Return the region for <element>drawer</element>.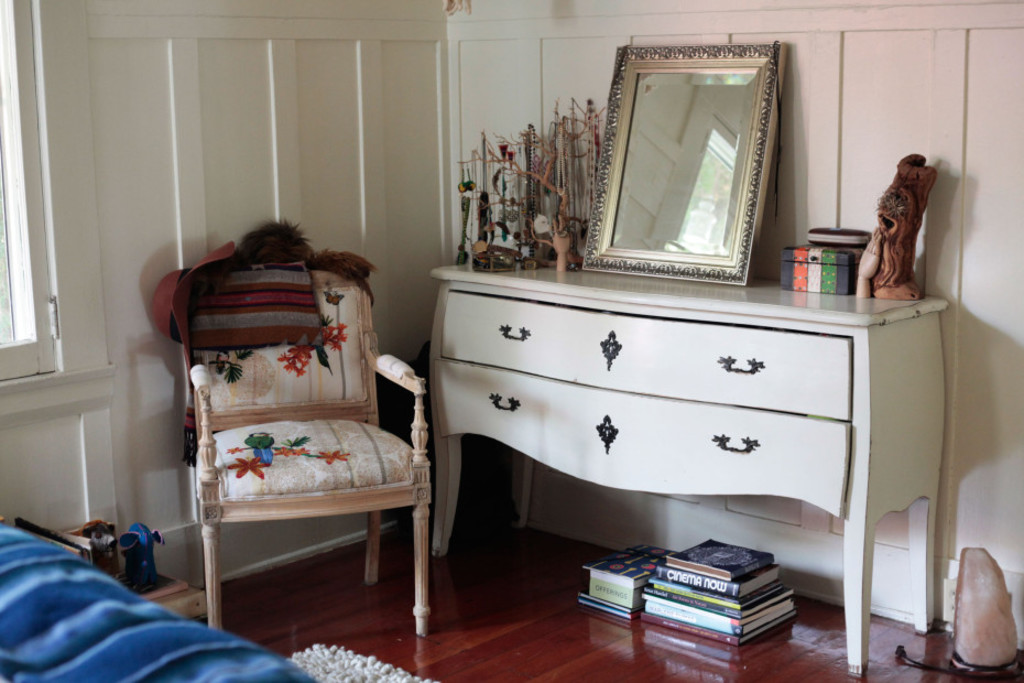
select_region(435, 362, 853, 522).
